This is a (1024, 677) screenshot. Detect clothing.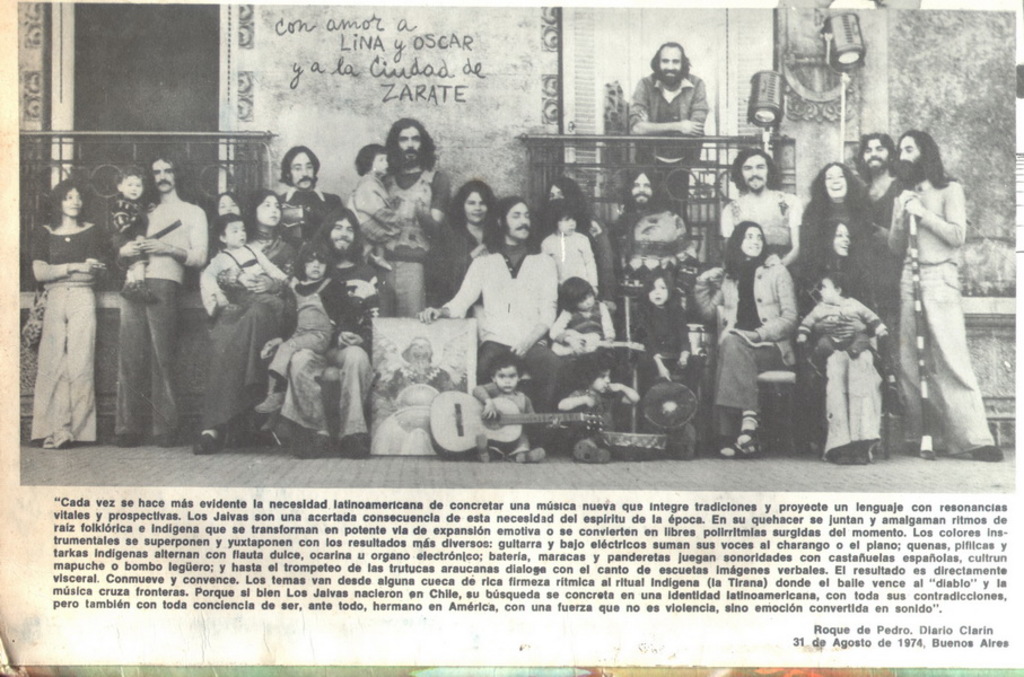
region(554, 379, 621, 450).
